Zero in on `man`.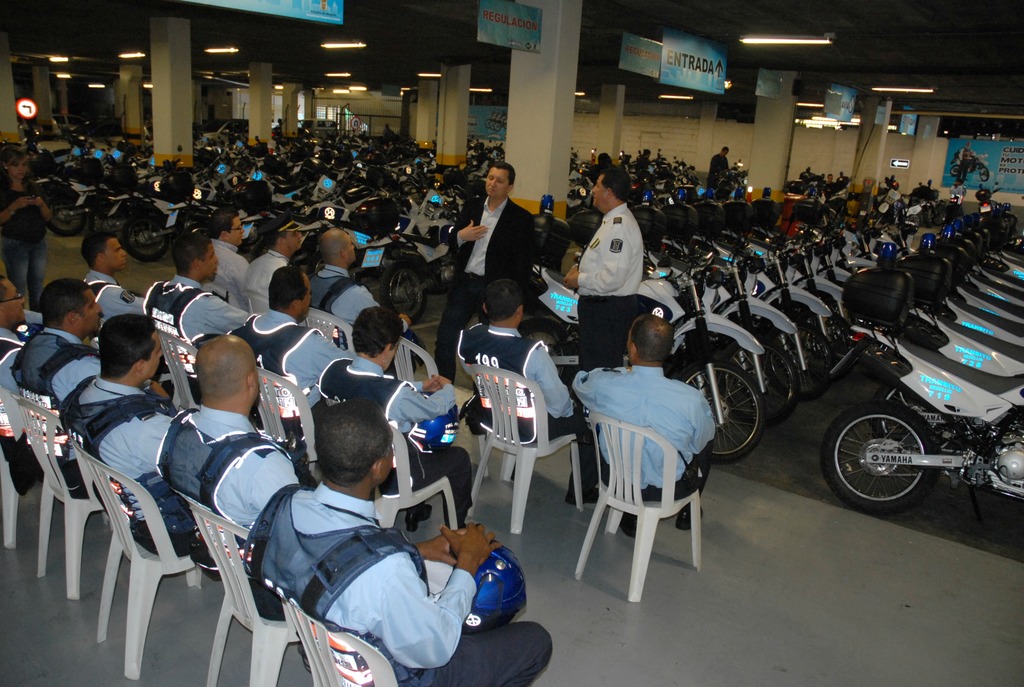
Zeroed in: (x1=17, y1=278, x2=108, y2=500).
